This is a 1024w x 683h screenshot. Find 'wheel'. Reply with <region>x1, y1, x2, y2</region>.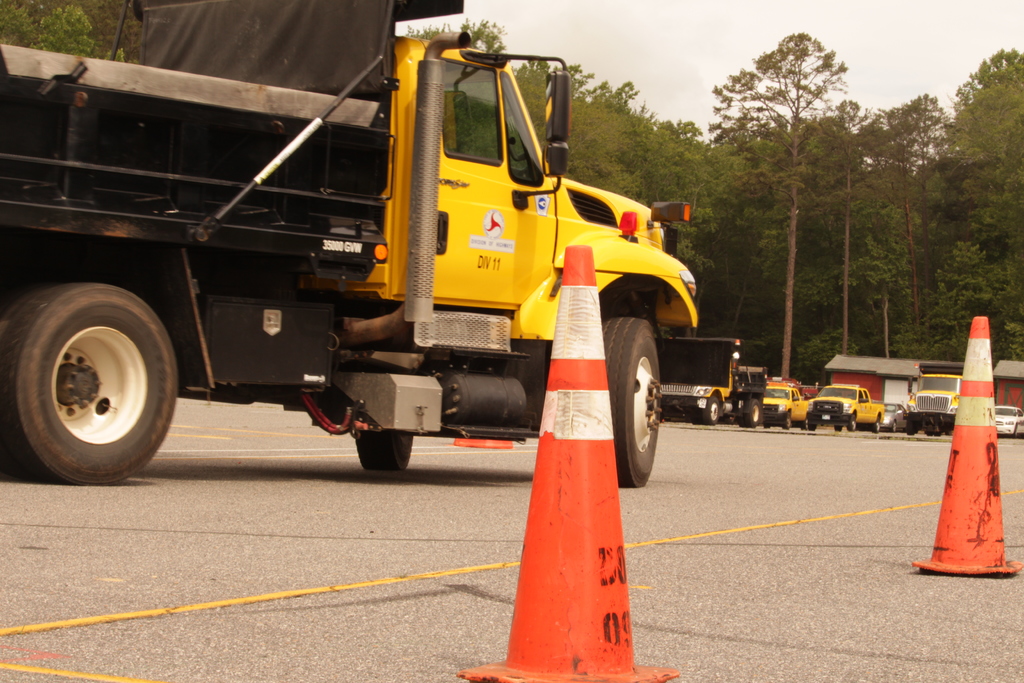
<region>740, 415, 745, 427</region>.
